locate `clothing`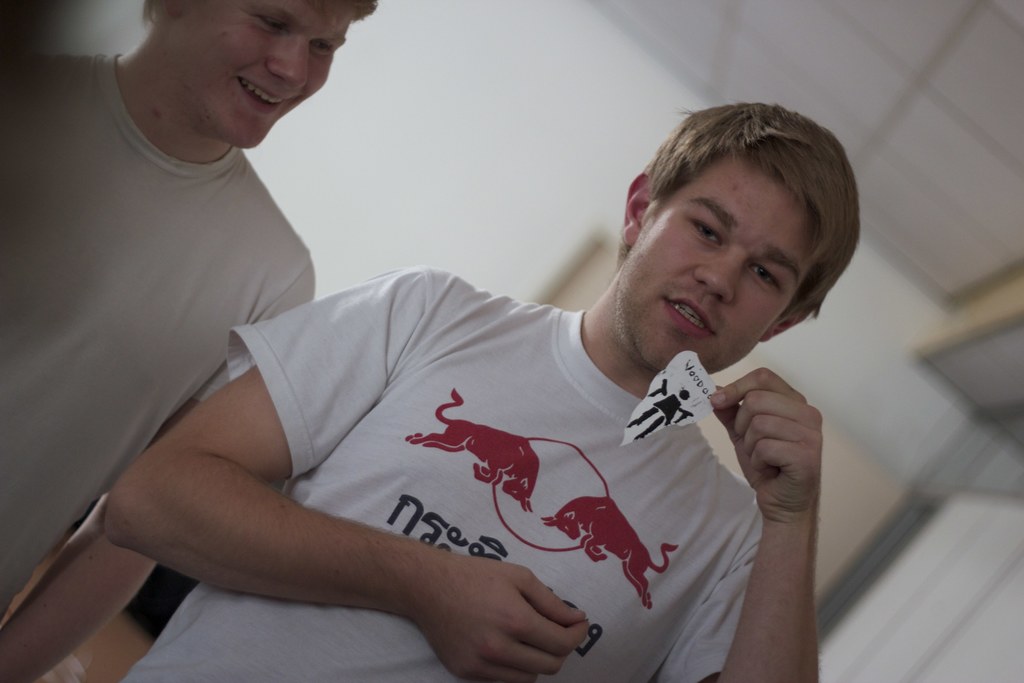
left=0, top=19, right=330, bottom=682
